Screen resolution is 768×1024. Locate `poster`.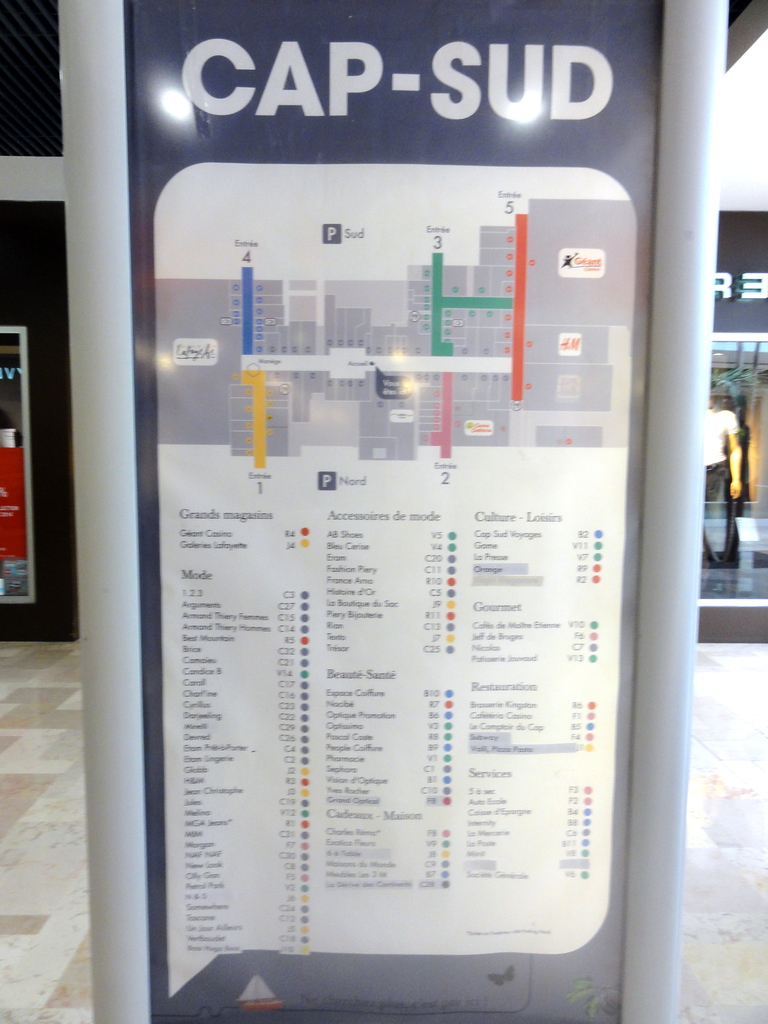
[0,0,767,1023].
